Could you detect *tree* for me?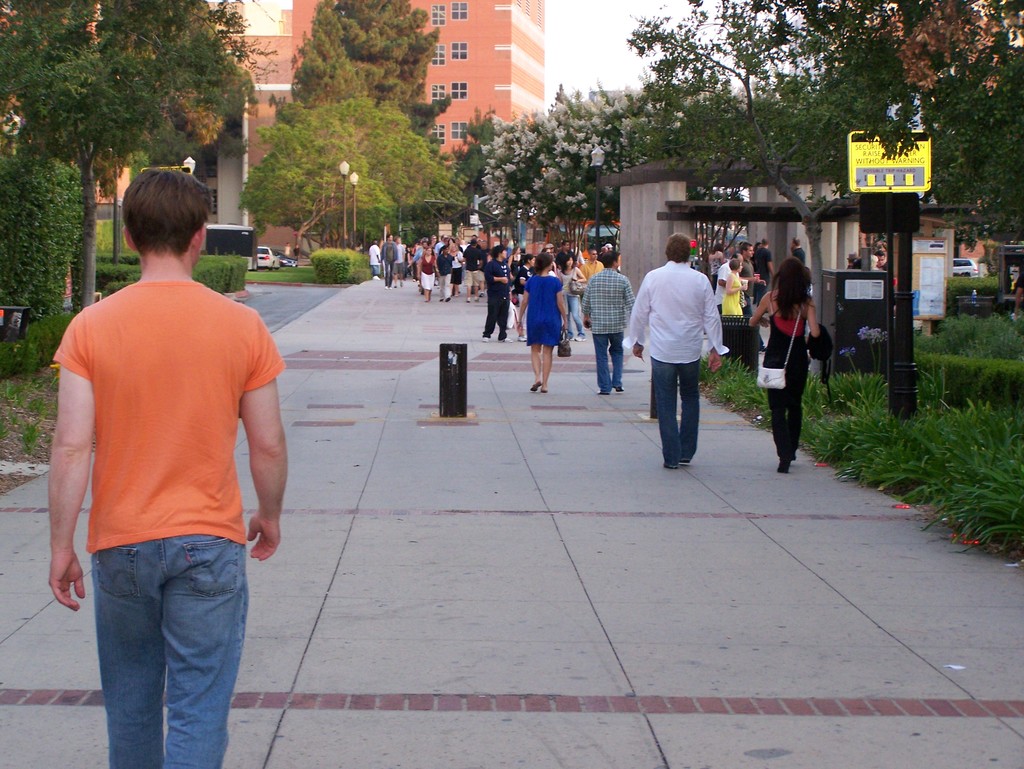
Detection result: {"x1": 746, "y1": 0, "x2": 1023, "y2": 416}.
